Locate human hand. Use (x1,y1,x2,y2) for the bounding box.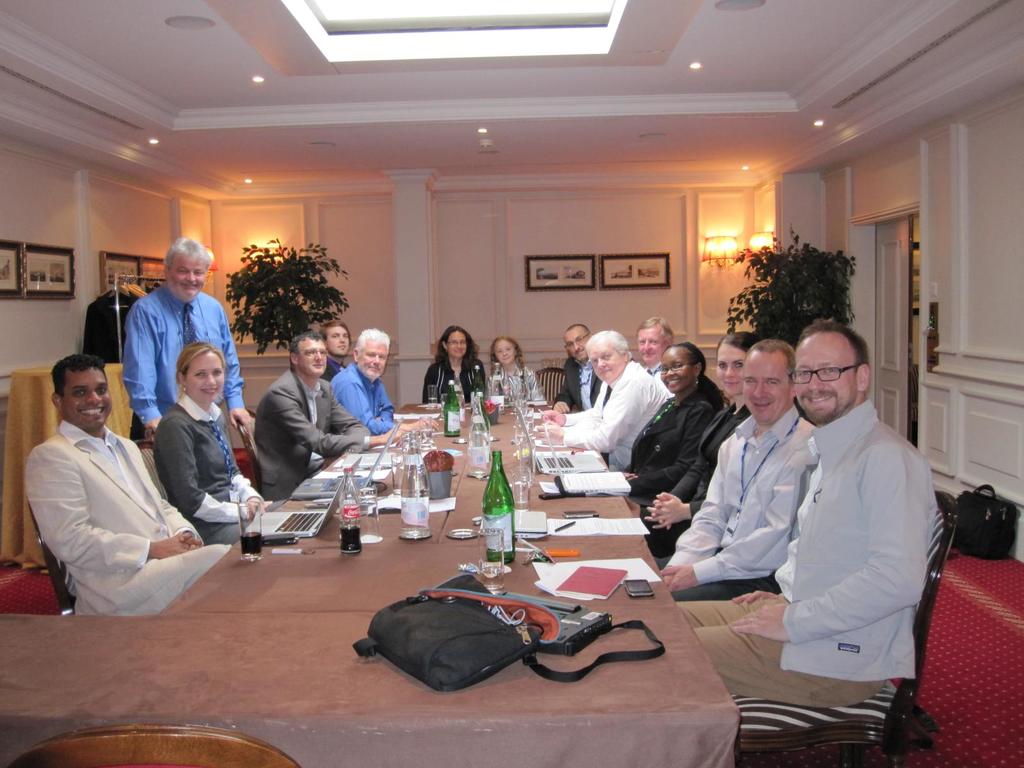
(158,536,188,556).
